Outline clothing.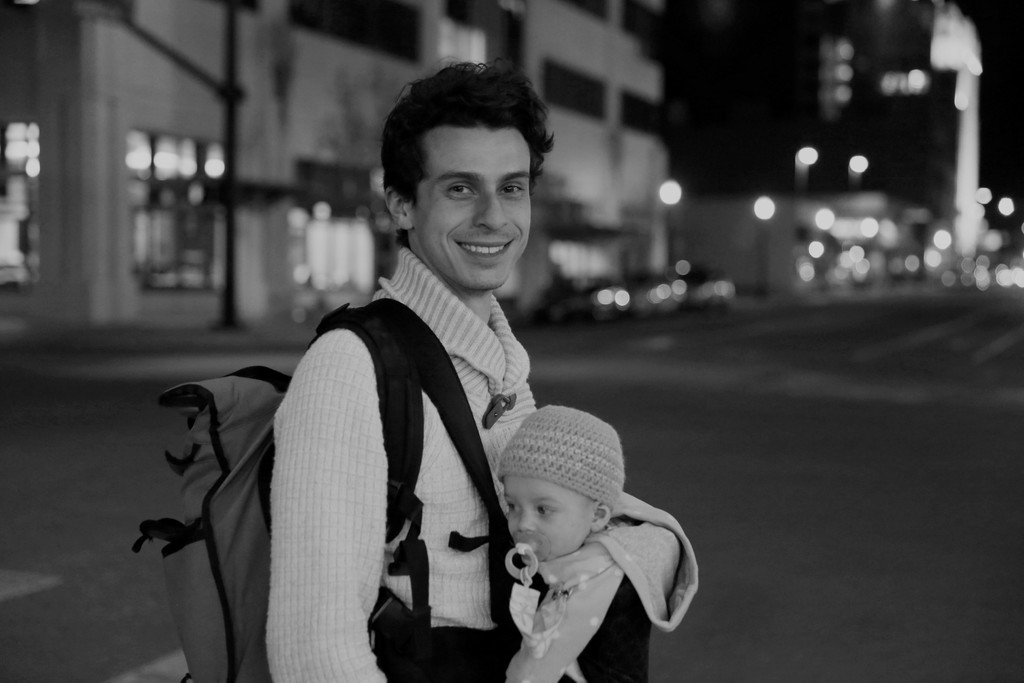
Outline: left=262, top=243, right=539, bottom=680.
